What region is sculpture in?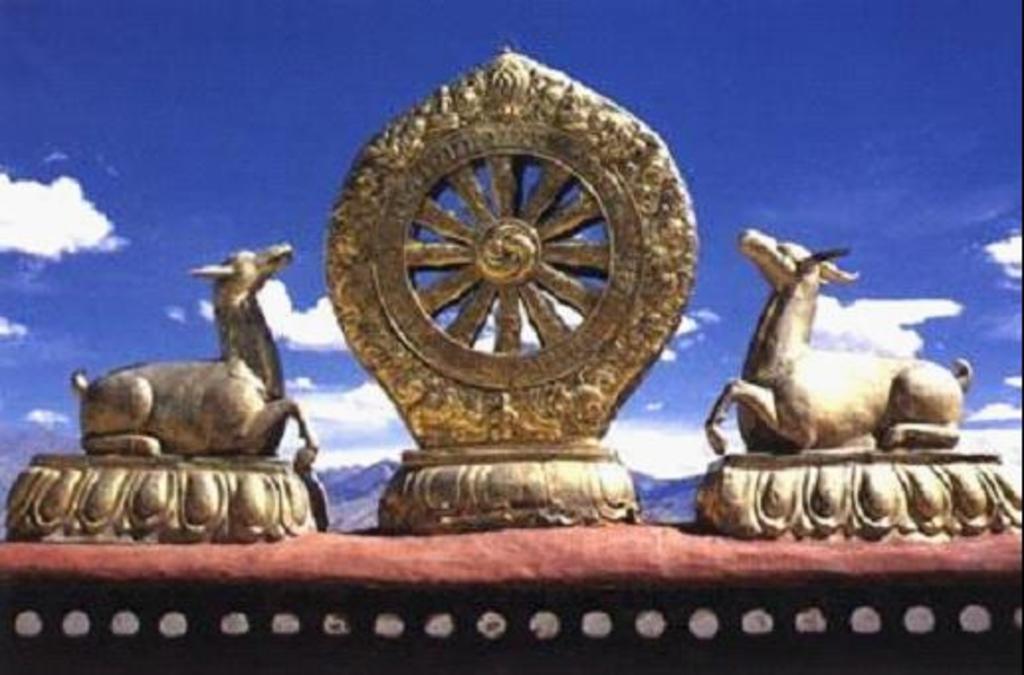
[left=0, top=22, right=1022, bottom=631].
